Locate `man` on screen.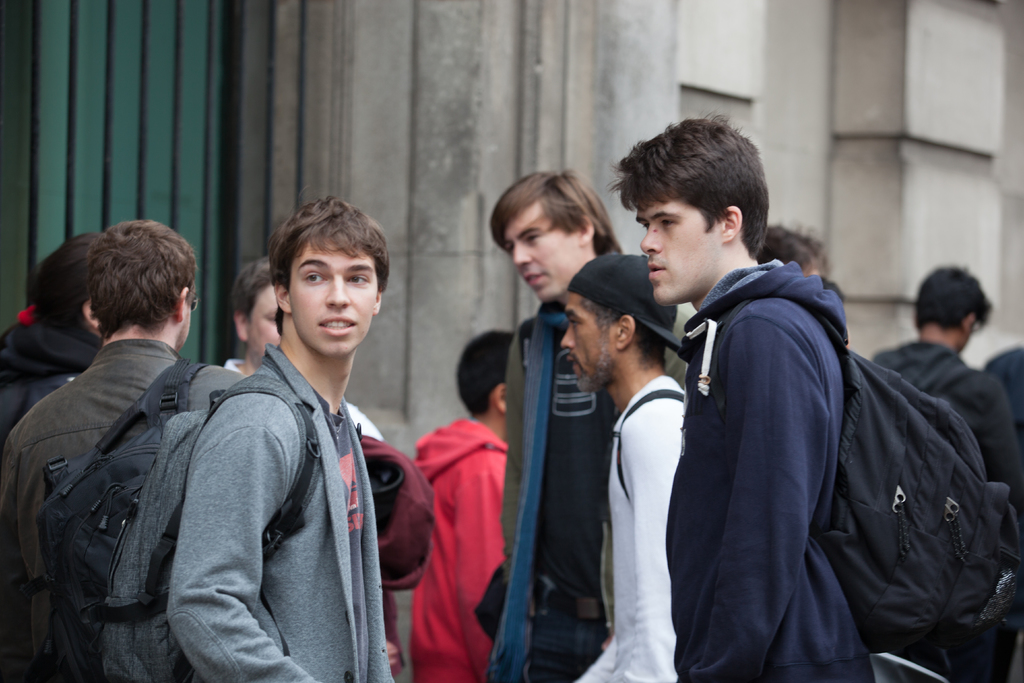
On screen at 216, 260, 393, 666.
